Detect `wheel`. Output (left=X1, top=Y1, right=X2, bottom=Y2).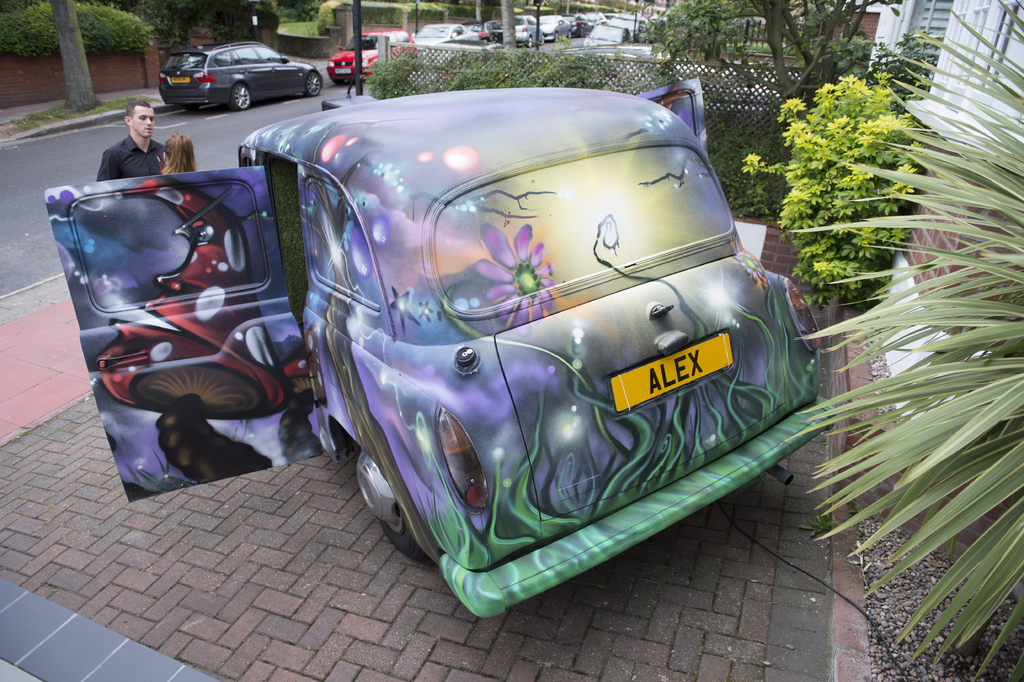
(left=538, top=35, right=544, bottom=46).
